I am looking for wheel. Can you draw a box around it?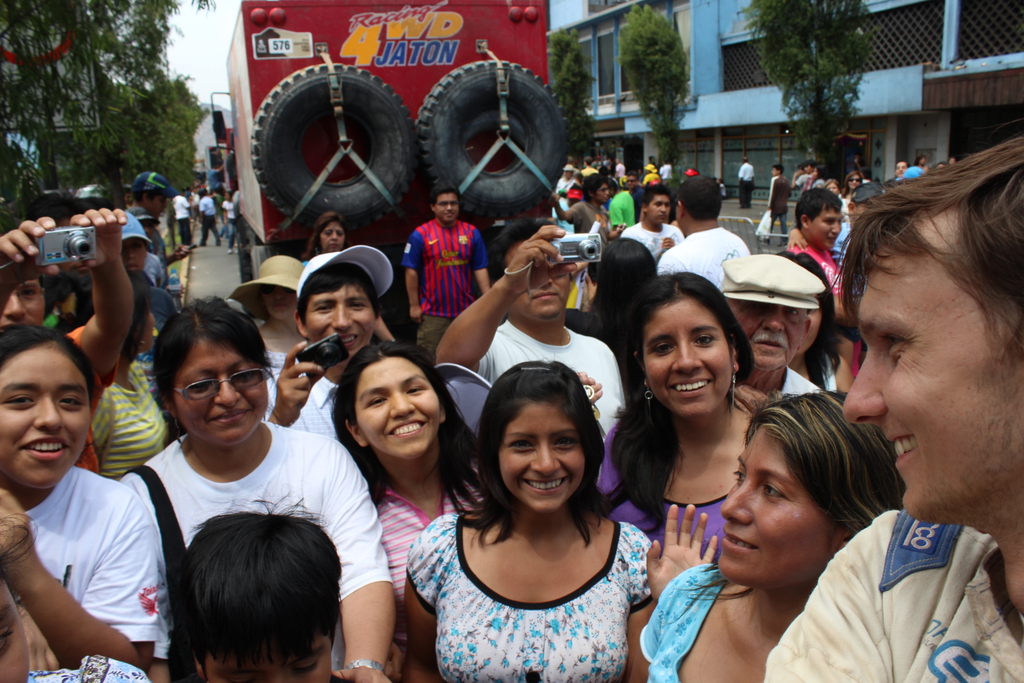
Sure, the bounding box is x1=417, y1=60, x2=570, y2=218.
